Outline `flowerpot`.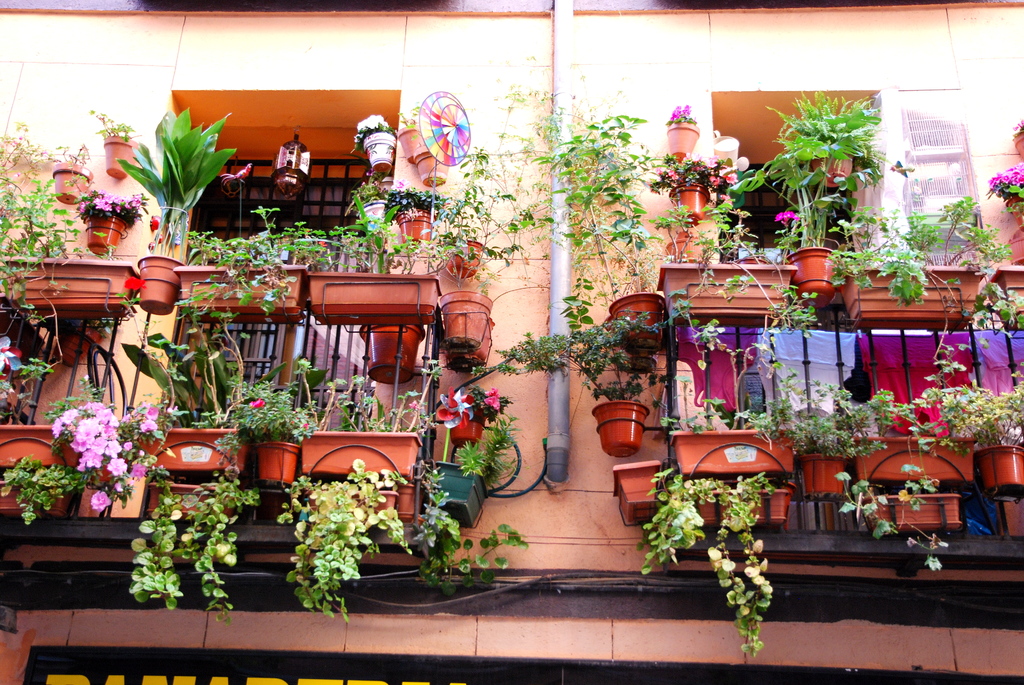
Outline: 440, 240, 483, 279.
